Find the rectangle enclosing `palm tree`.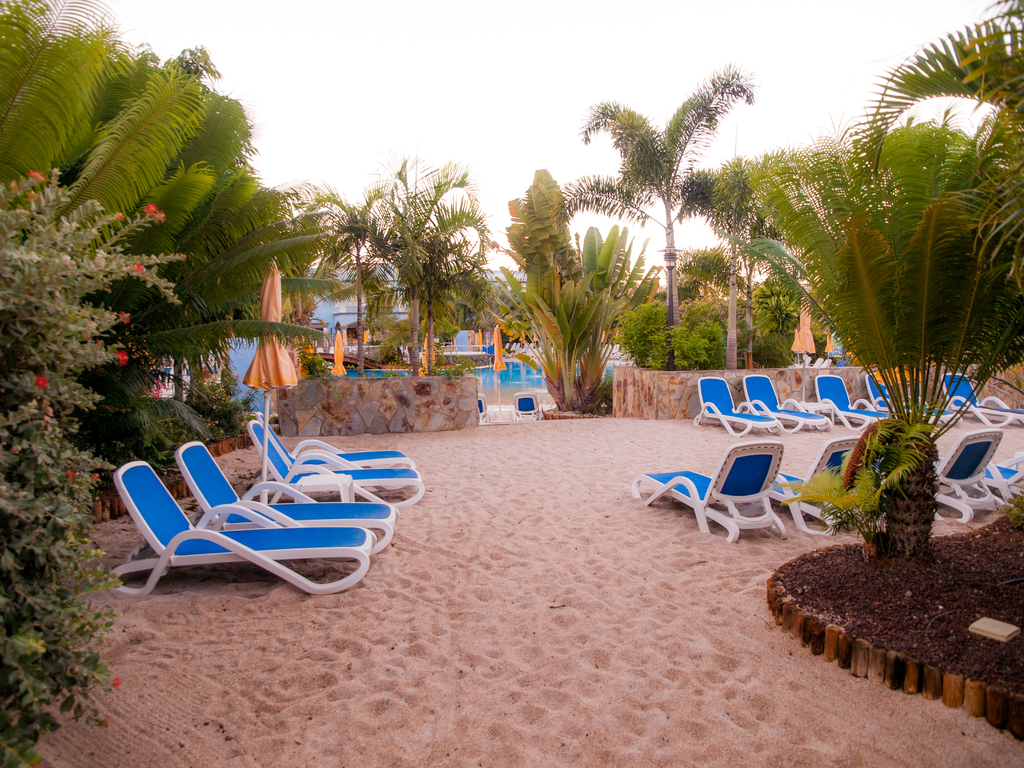
0 10 230 420.
